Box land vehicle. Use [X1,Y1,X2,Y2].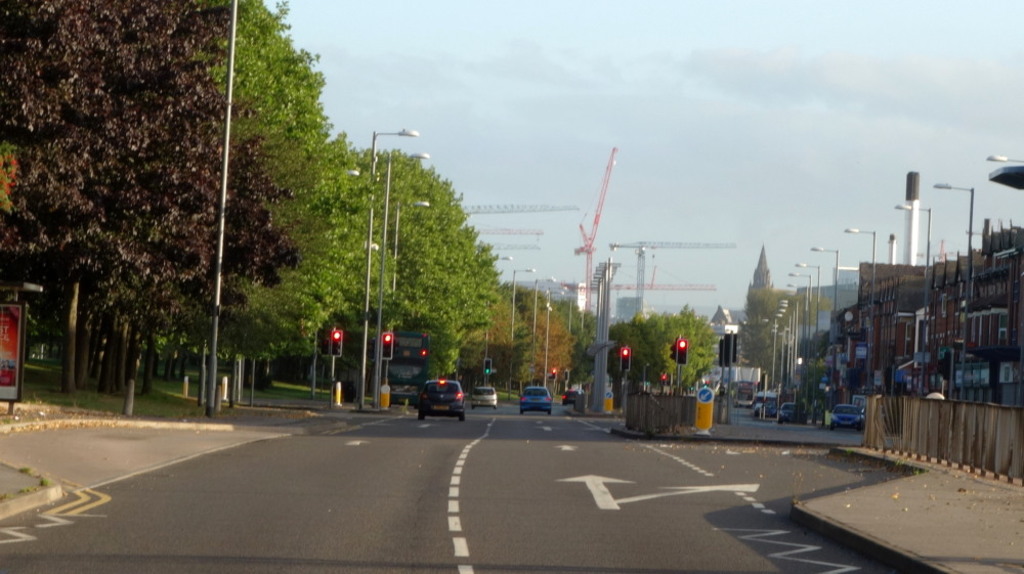
[735,386,752,404].
